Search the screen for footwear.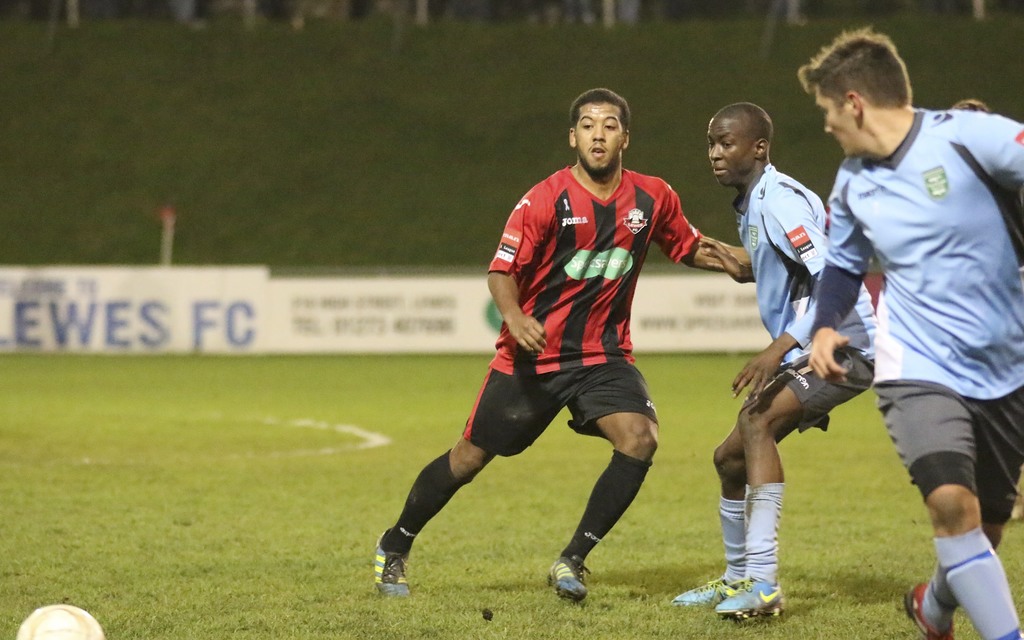
Found at <region>717, 577, 788, 624</region>.
